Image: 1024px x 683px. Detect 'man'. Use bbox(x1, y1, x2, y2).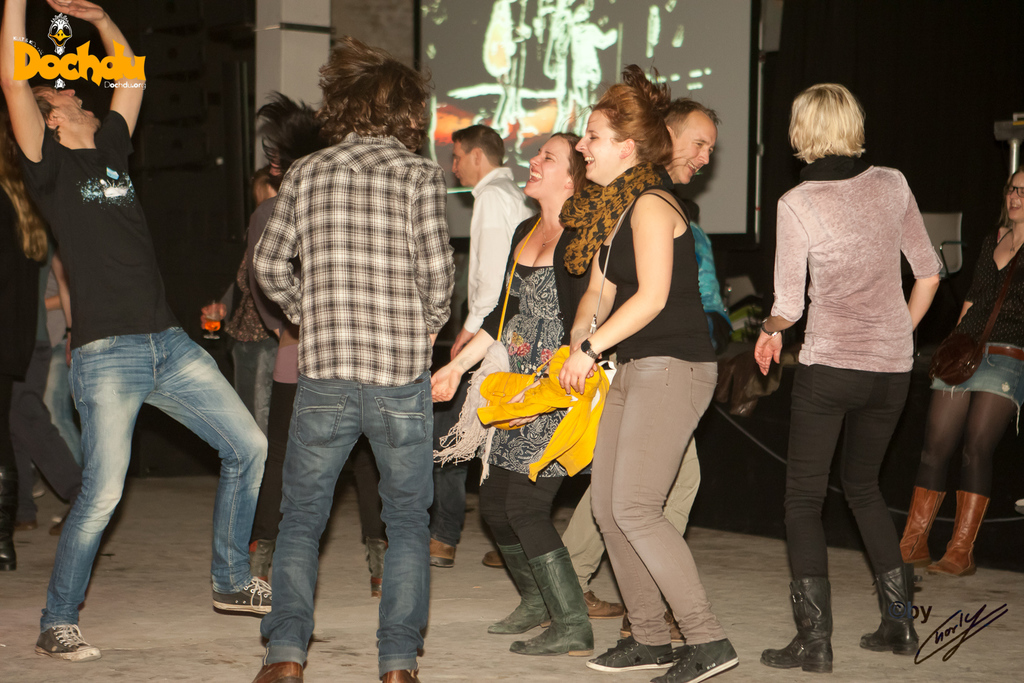
bbox(659, 97, 715, 180).
